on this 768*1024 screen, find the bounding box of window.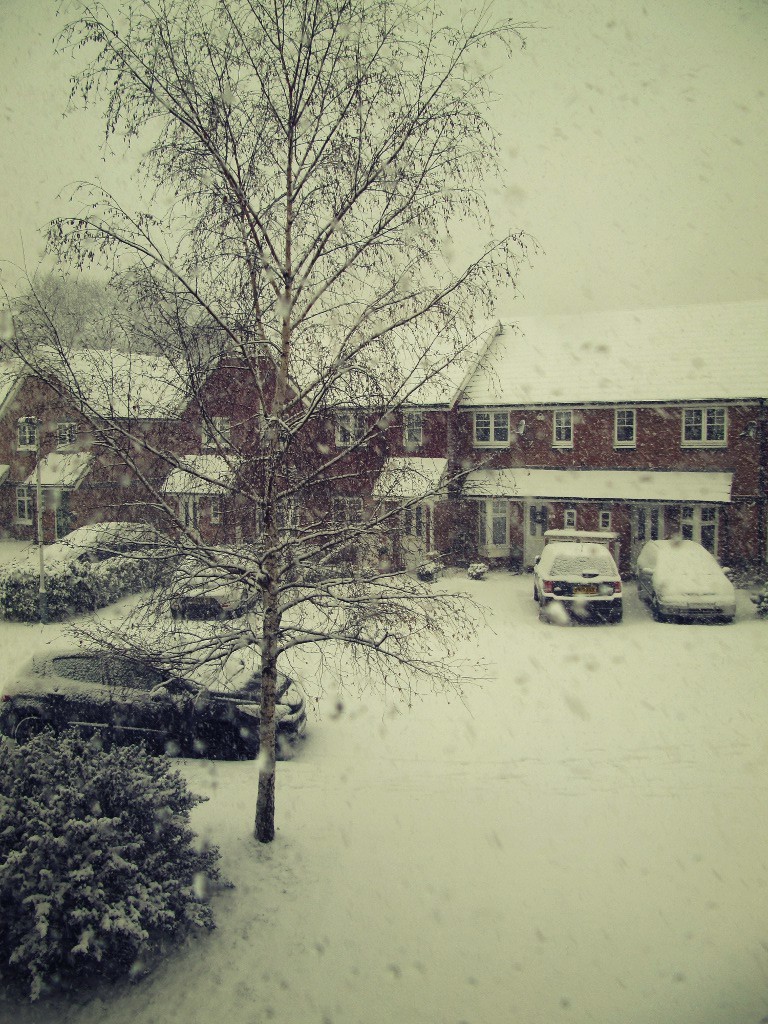
Bounding box: l=610, t=410, r=635, b=451.
